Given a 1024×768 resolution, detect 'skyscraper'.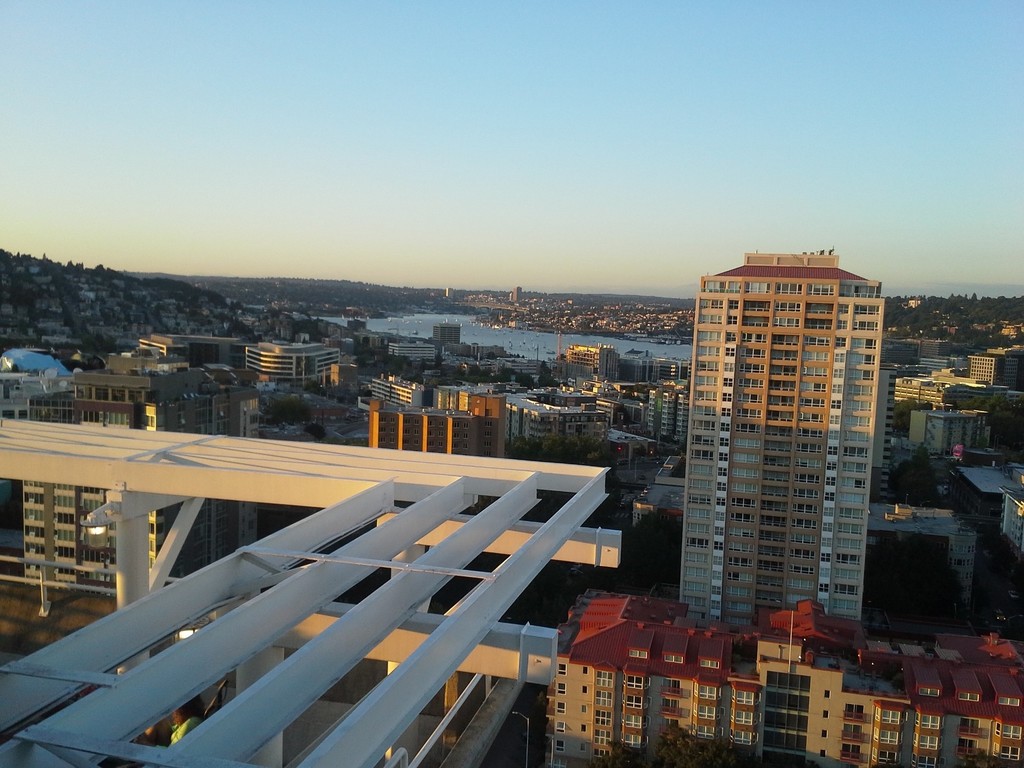
(left=506, top=383, right=621, bottom=465).
